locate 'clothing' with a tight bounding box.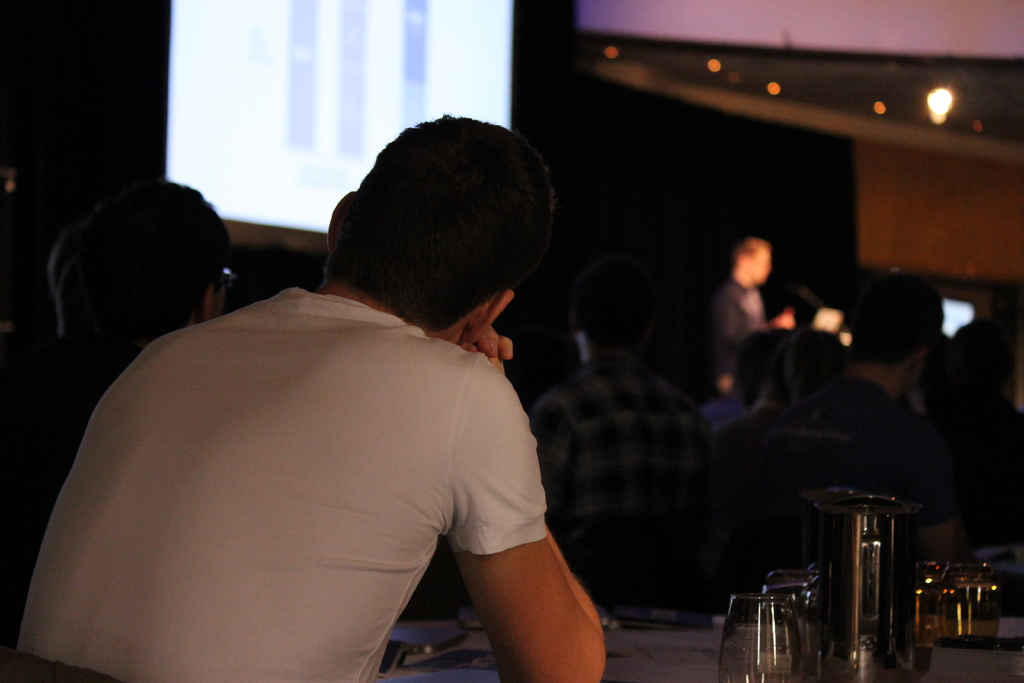
(x1=520, y1=342, x2=723, y2=557).
